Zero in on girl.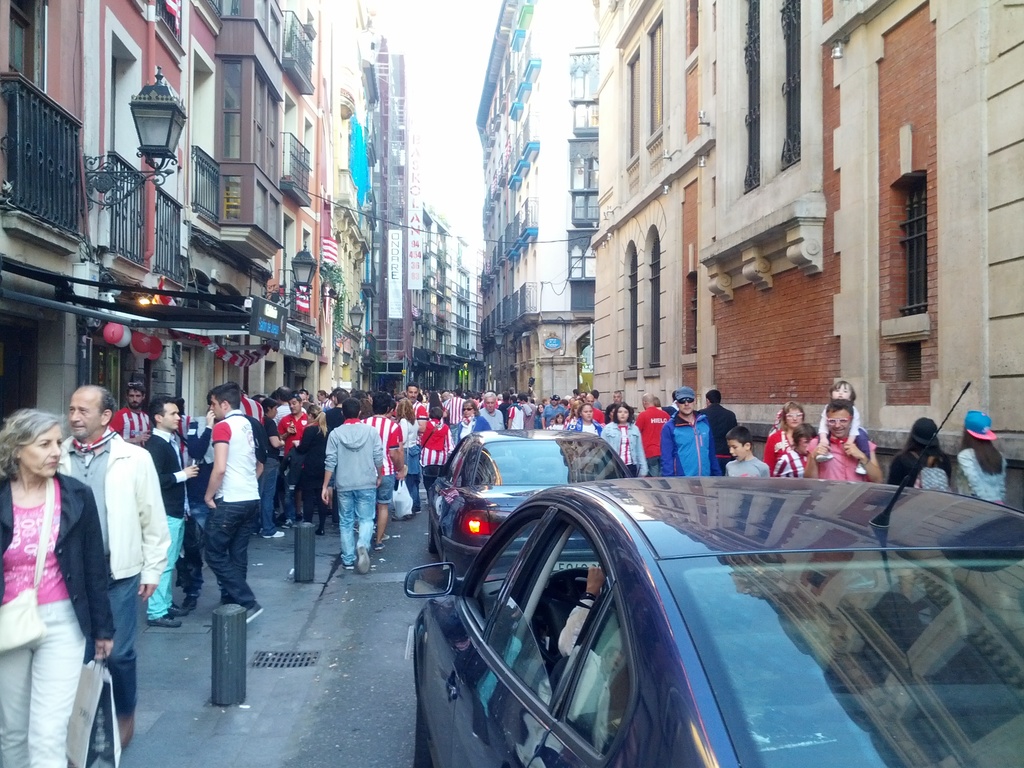
Zeroed in: box=[550, 414, 564, 429].
